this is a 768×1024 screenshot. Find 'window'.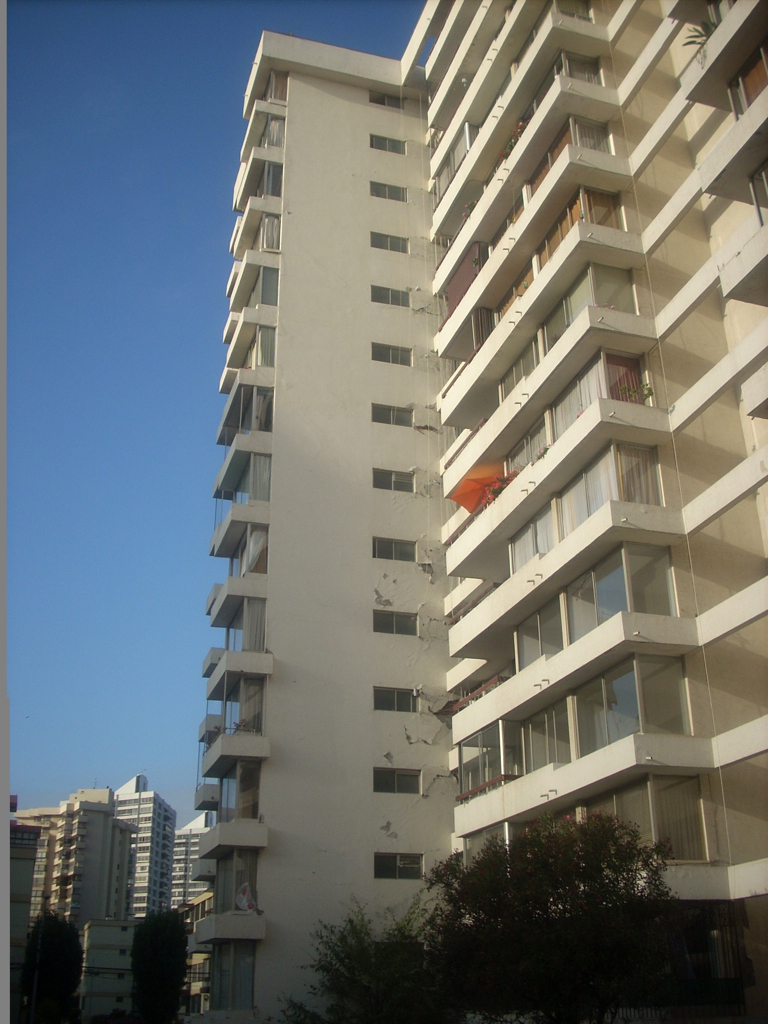
Bounding box: [left=373, top=852, right=424, bottom=879].
